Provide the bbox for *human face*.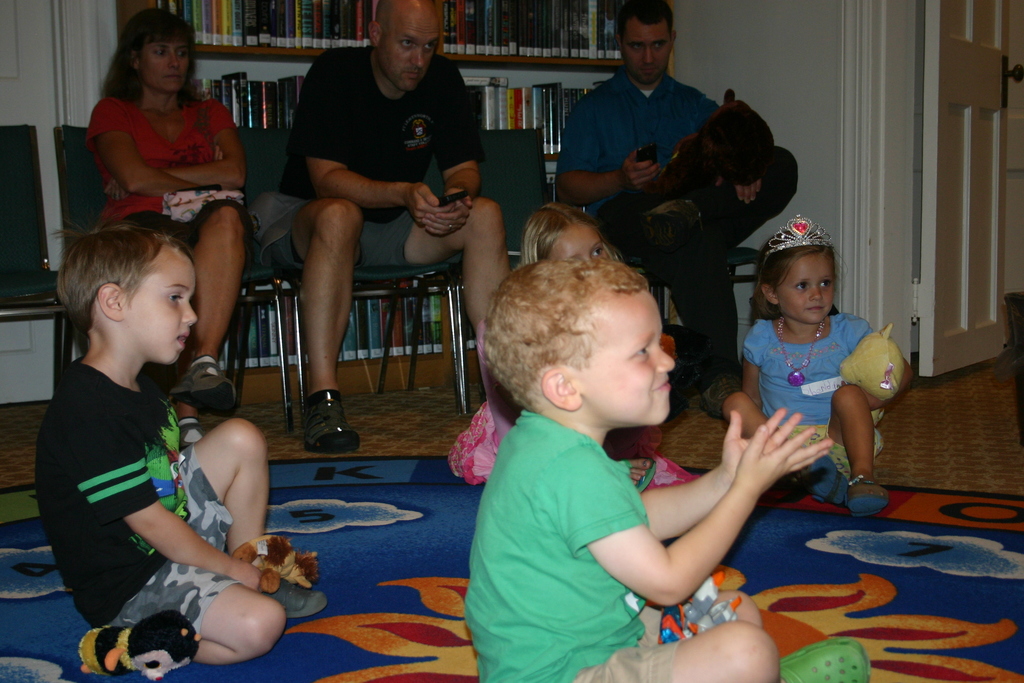
pyautogui.locateOnScreen(378, 15, 440, 94).
